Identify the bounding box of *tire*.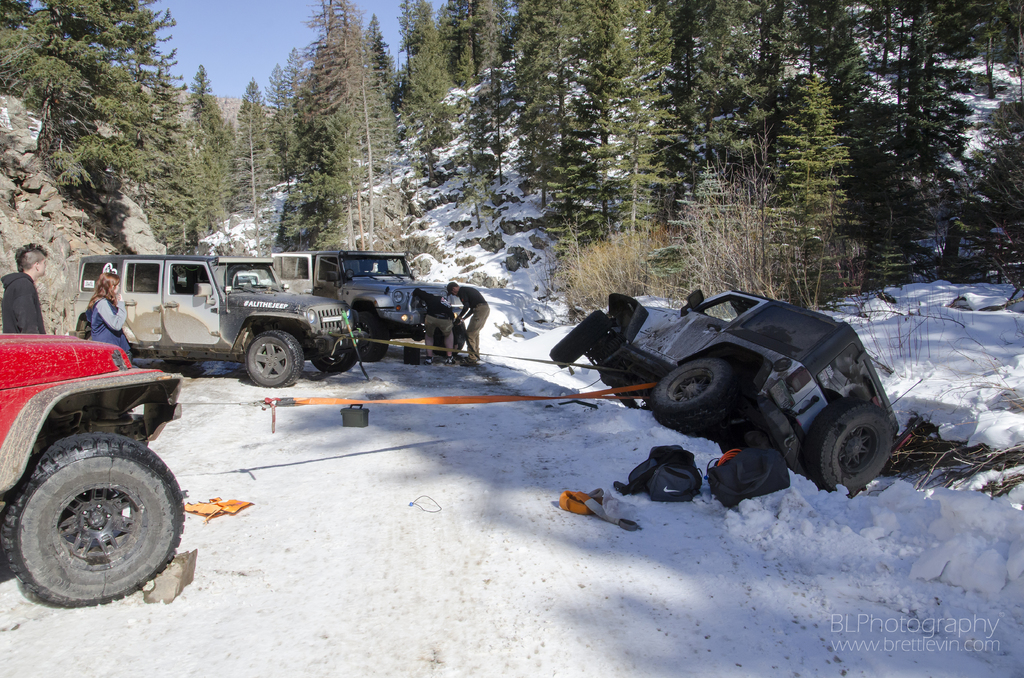
[358,310,386,364].
